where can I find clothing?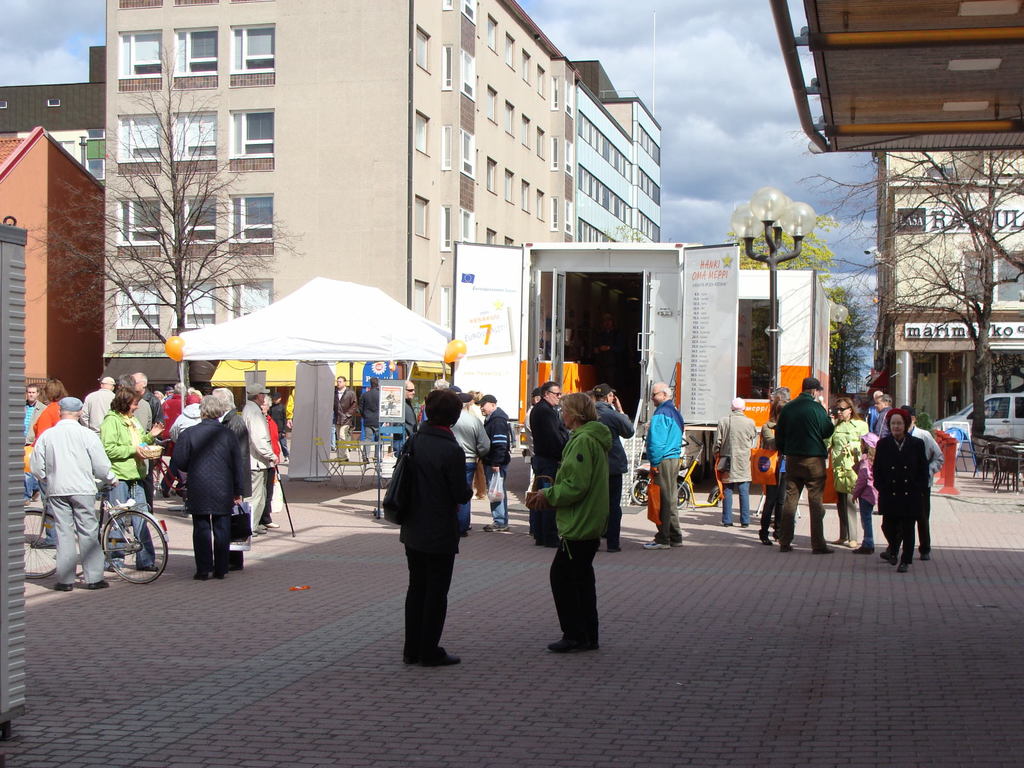
You can find it at left=237, top=397, right=287, bottom=535.
